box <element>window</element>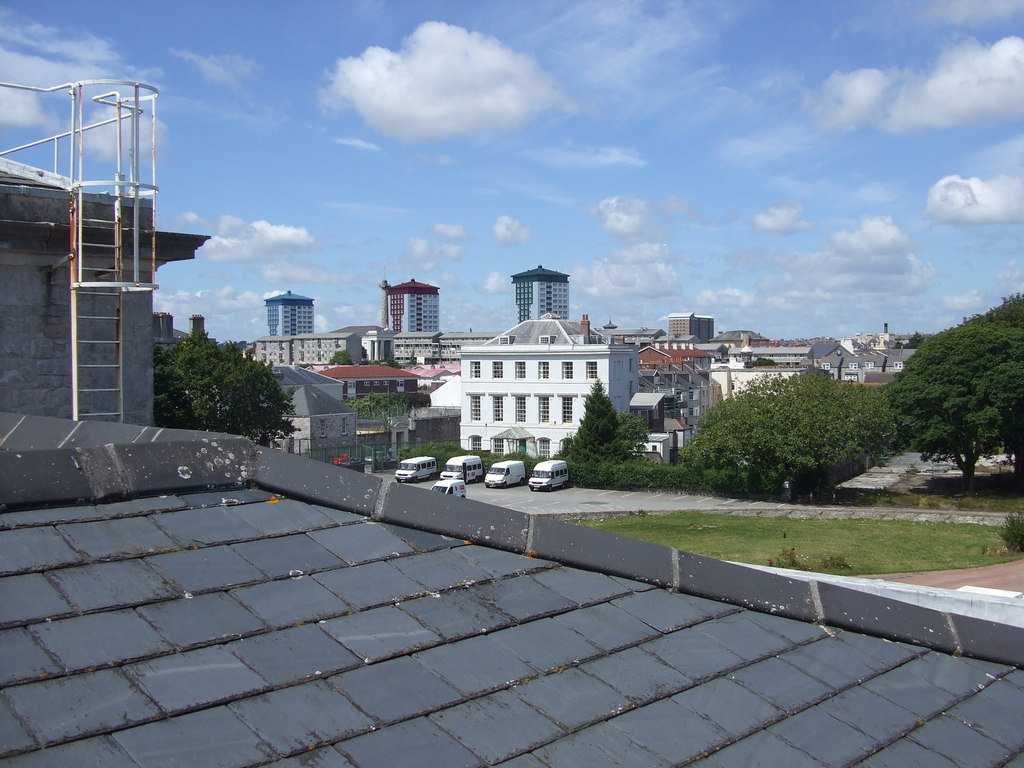
Rect(492, 361, 504, 381)
